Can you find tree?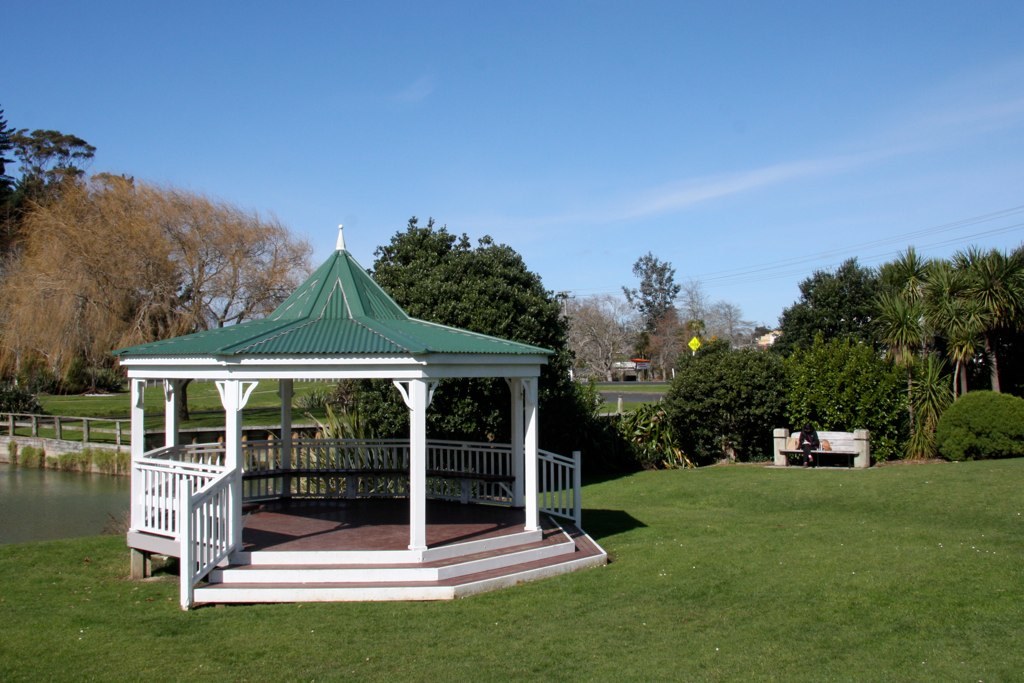
Yes, bounding box: <bbox>0, 113, 86, 255</bbox>.
